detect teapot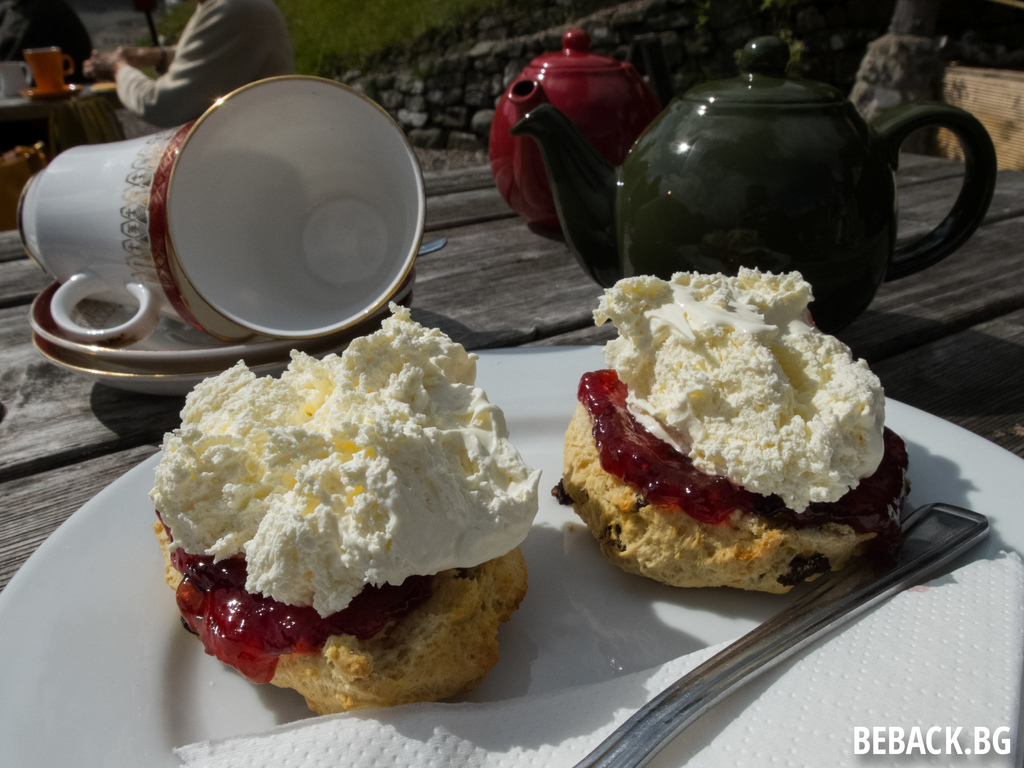
bbox(512, 36, 999, 327)
